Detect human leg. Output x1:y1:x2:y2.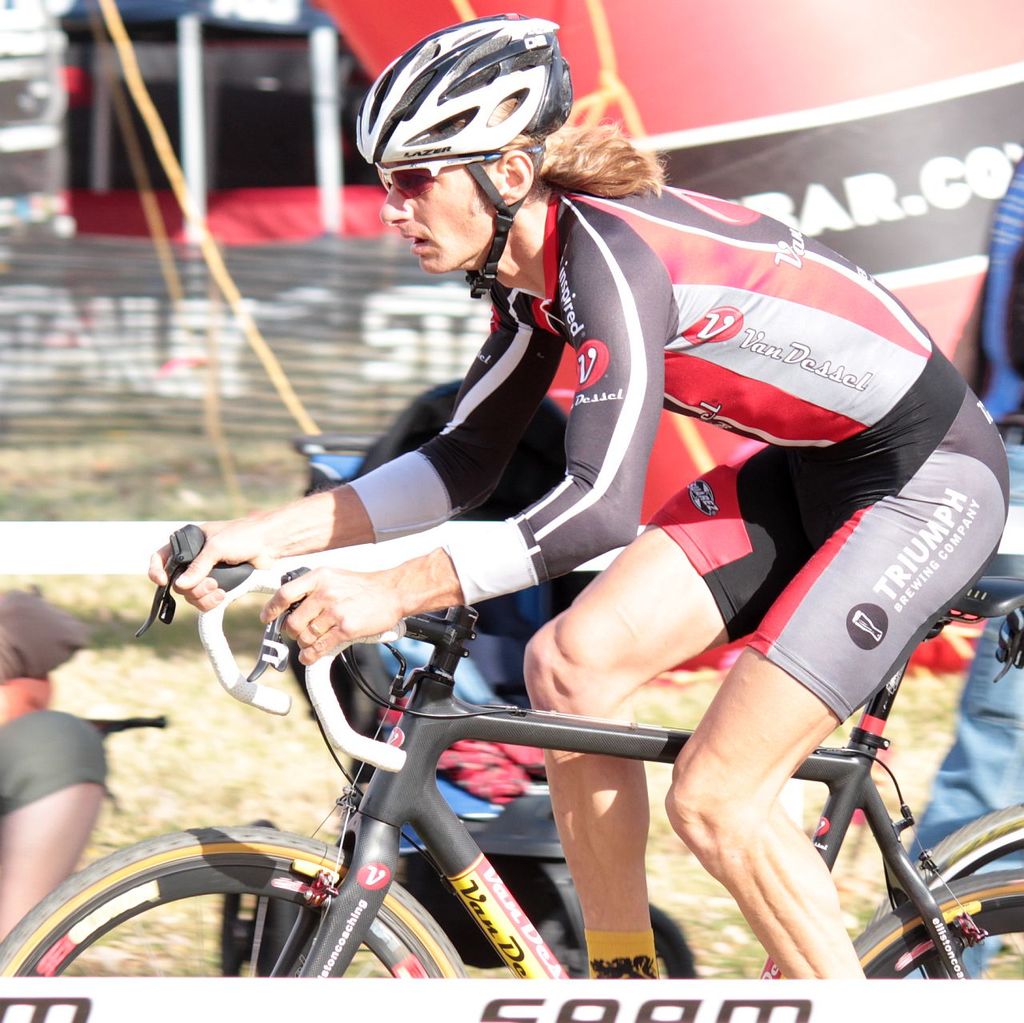
0:709:108:944.
